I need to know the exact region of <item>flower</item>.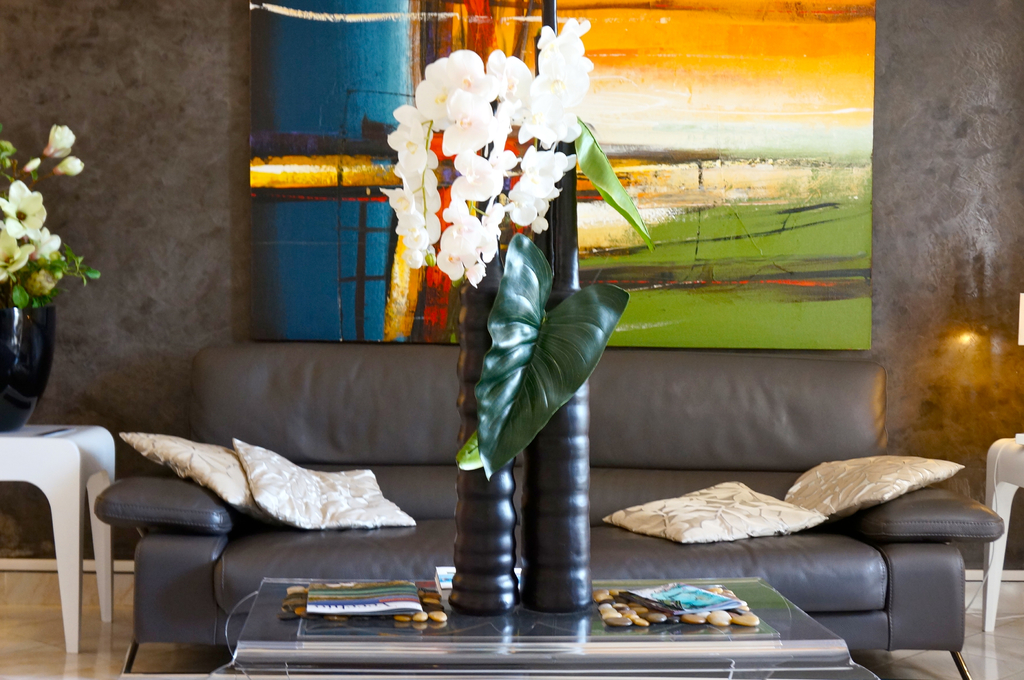
Region: 47 122 77 156.
